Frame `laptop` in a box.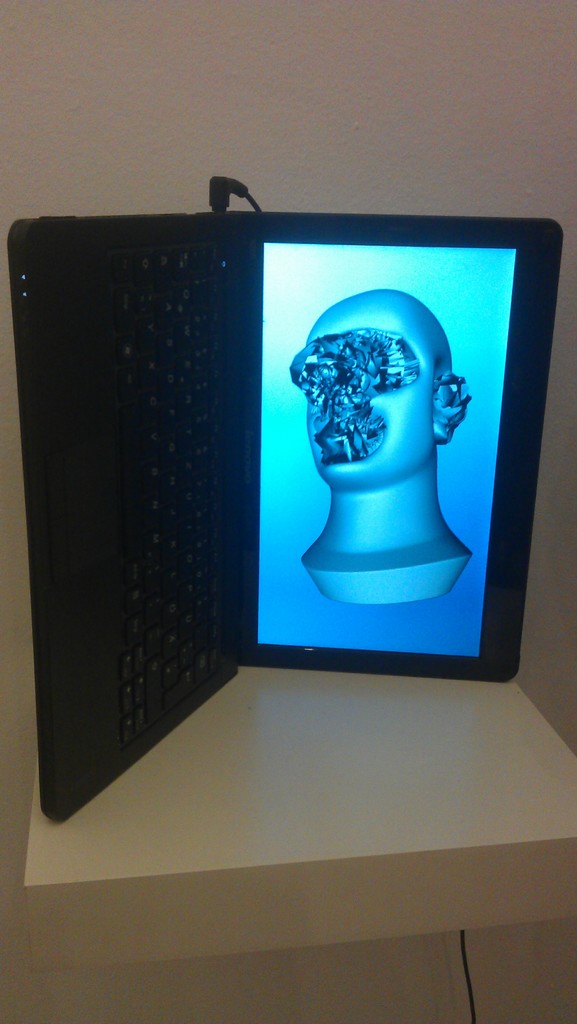
crop(3, 209, 565, 824).
